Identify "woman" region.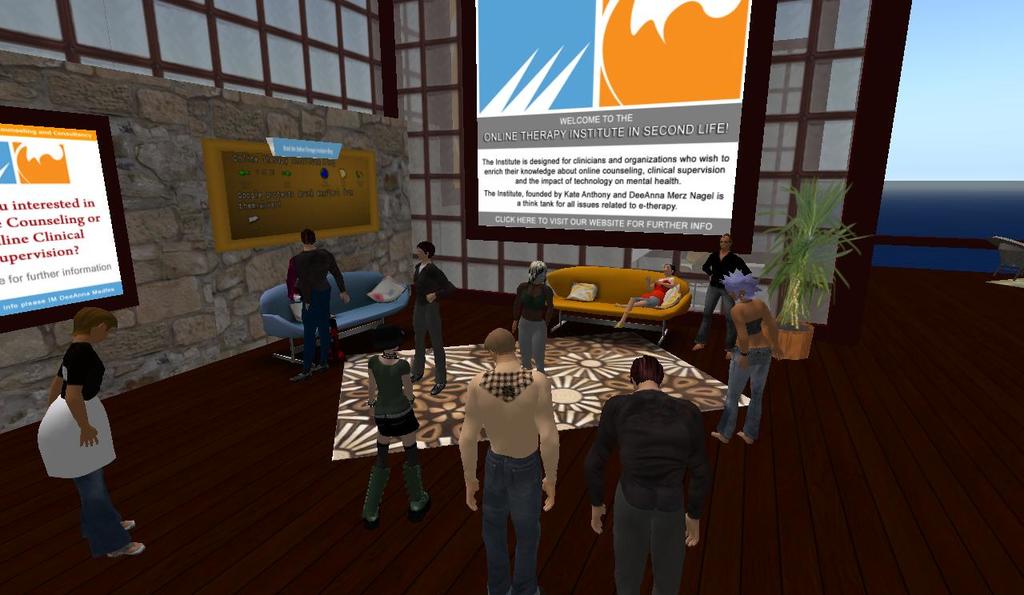
Region: <box>713,270,788,442</box>.
